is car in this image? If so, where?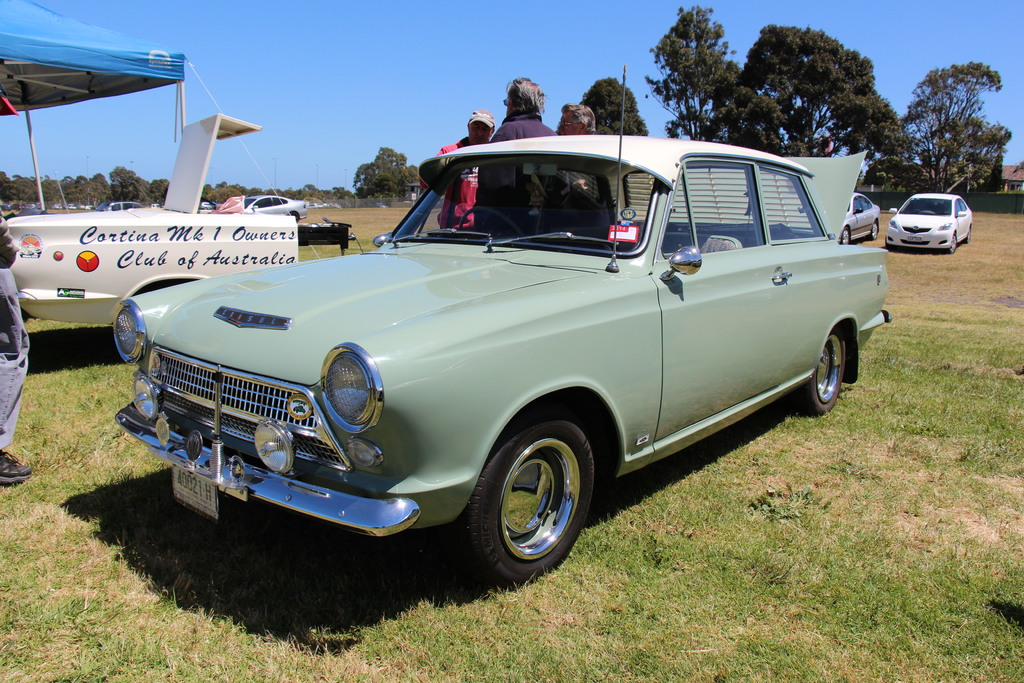
Yes, at Rect(94, 197, 140, 215).
